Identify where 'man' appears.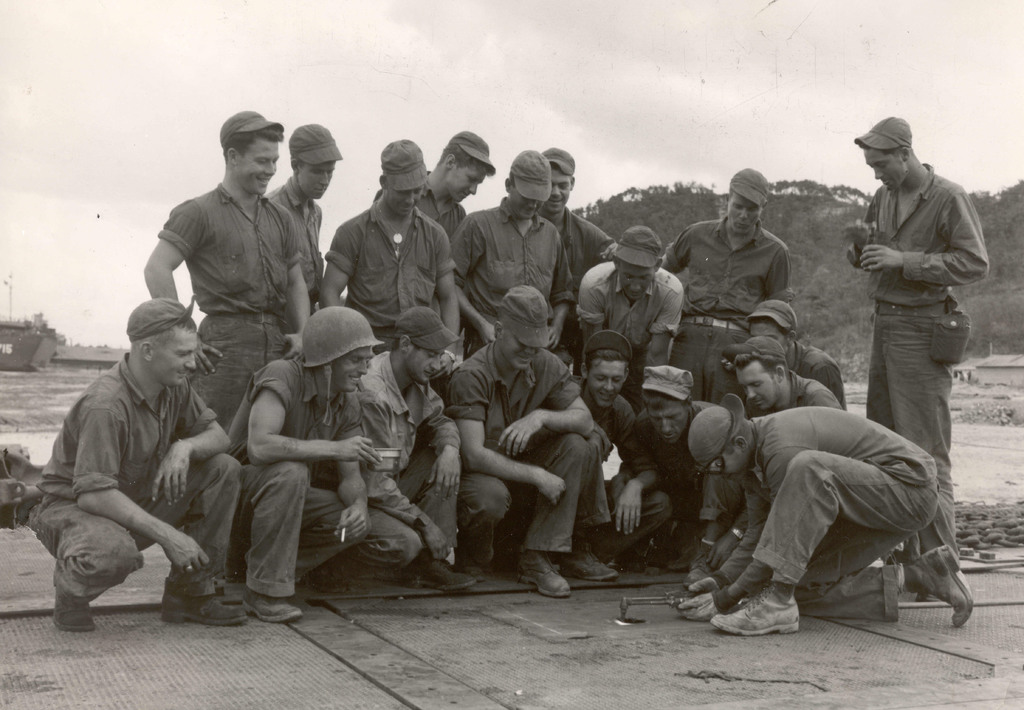
Appears at 852/118/1006/595.
